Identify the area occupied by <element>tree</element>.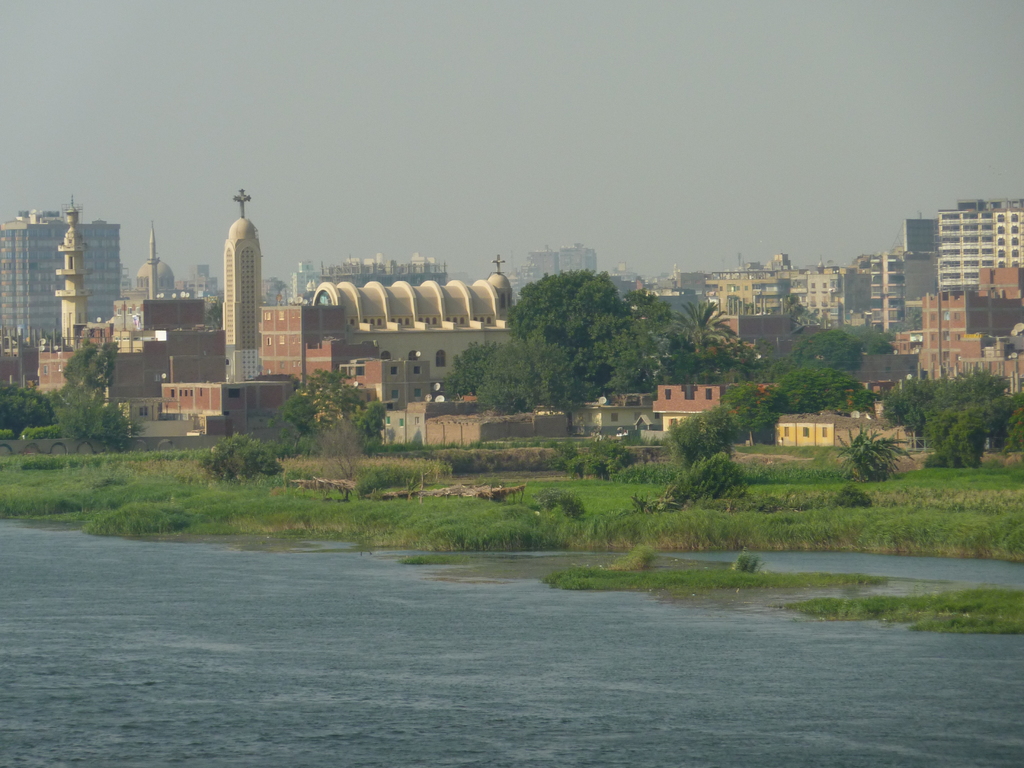
Area: 203/296/221/332.
